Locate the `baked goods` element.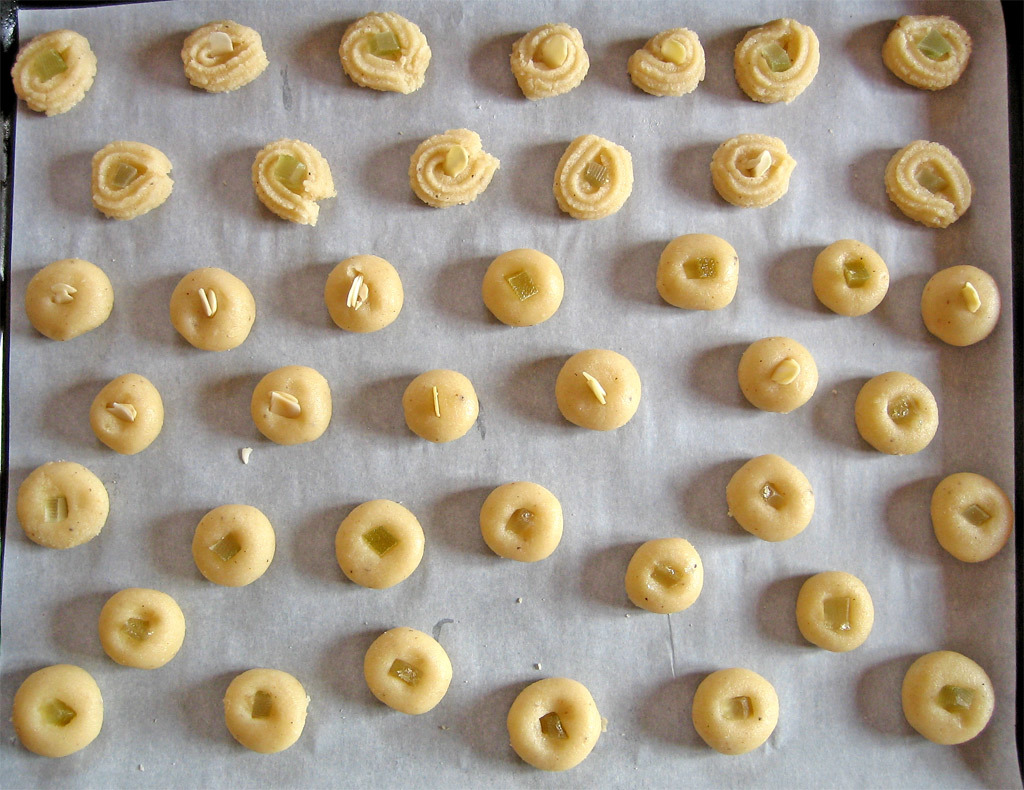
Element bbox: [339, 497, 426, 588].
